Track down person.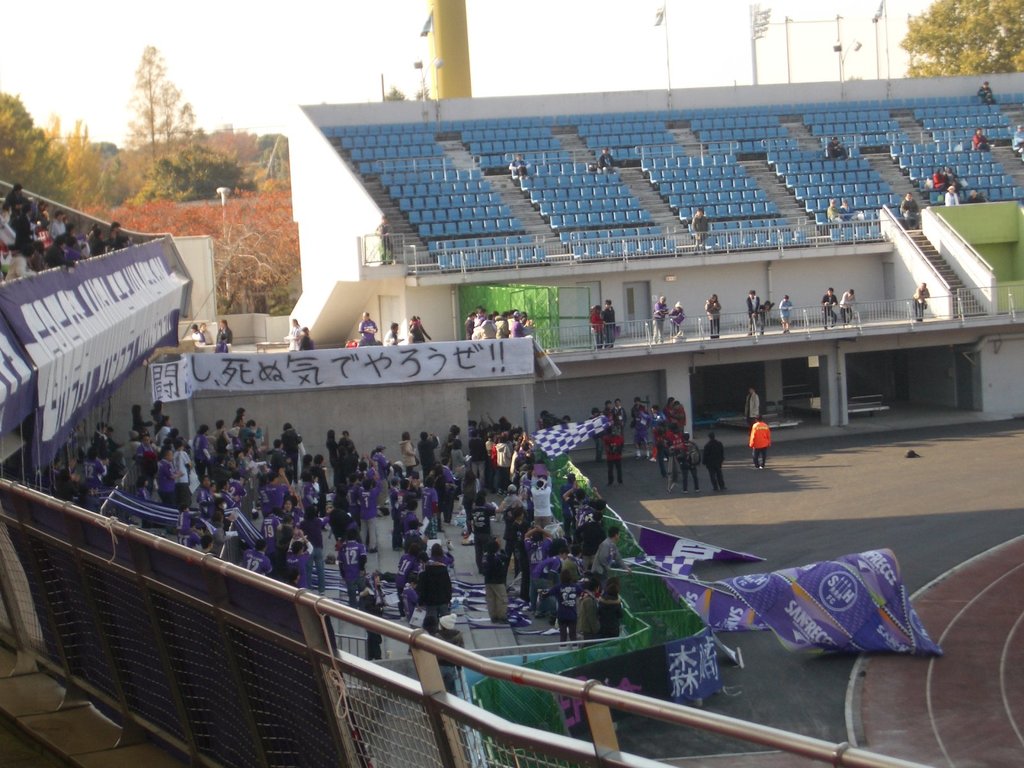
Tracked to box=[594, 305, 606, 352].
